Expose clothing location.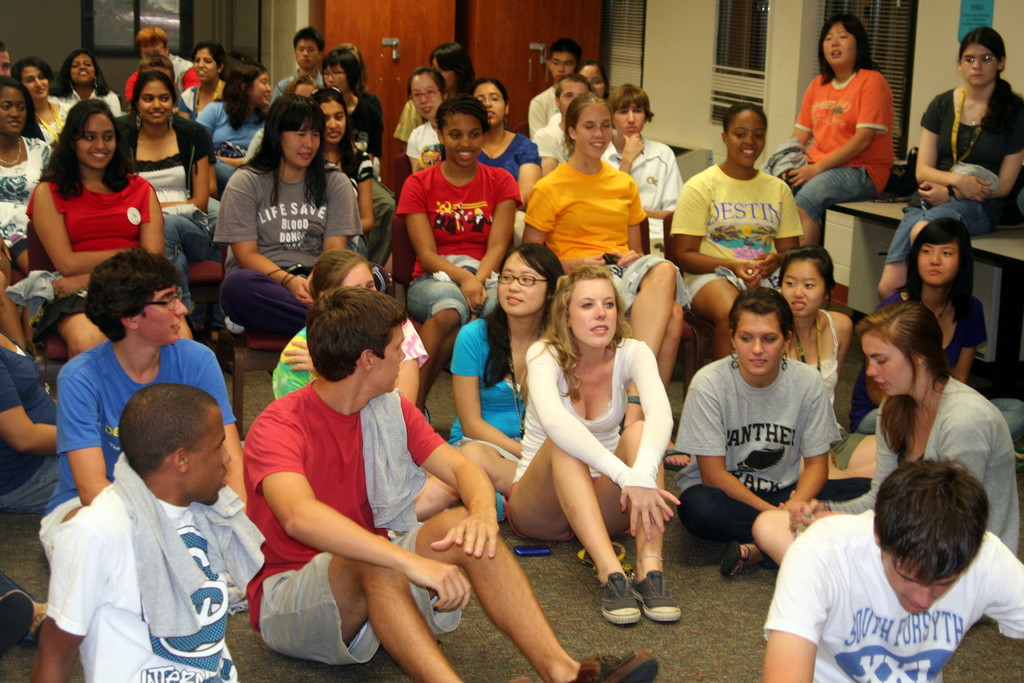
Exposed at crop(243, 389, 443, 670).
